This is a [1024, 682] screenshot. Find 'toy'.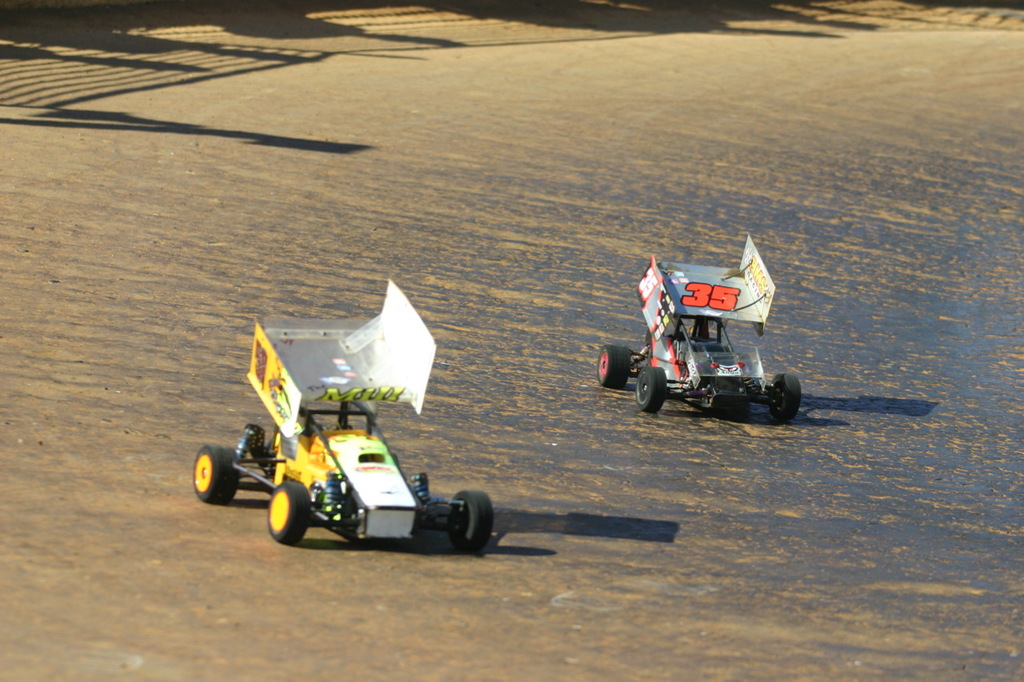
Bounding box: {"left": 199, "top": 281, "right": 488, "bottom": 557}.
